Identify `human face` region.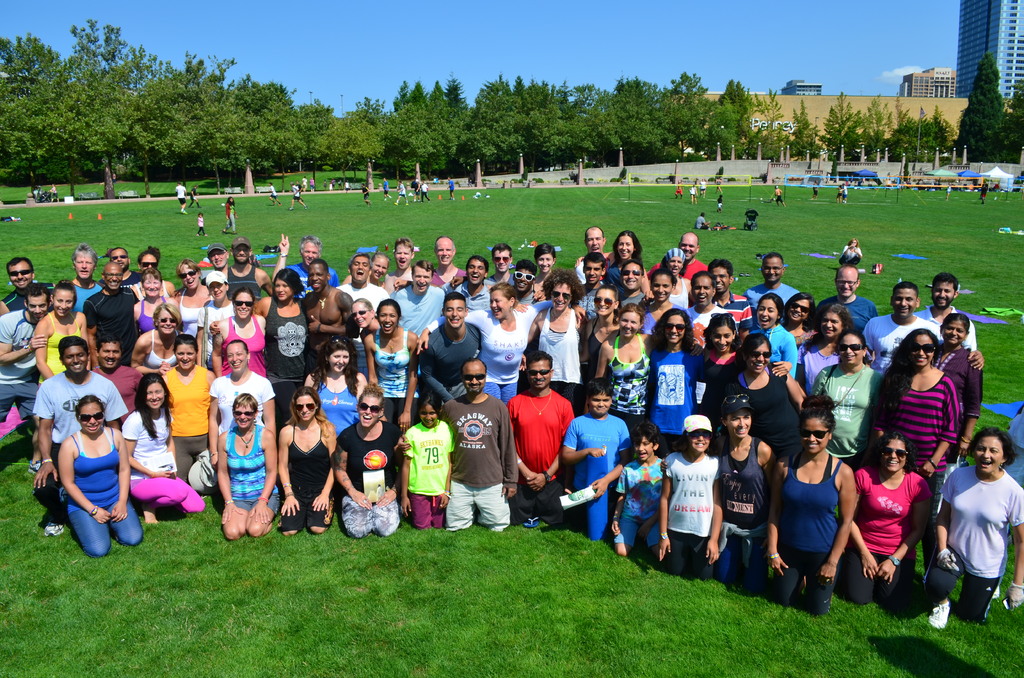
Region: locate(445, 298, 466, 330).
